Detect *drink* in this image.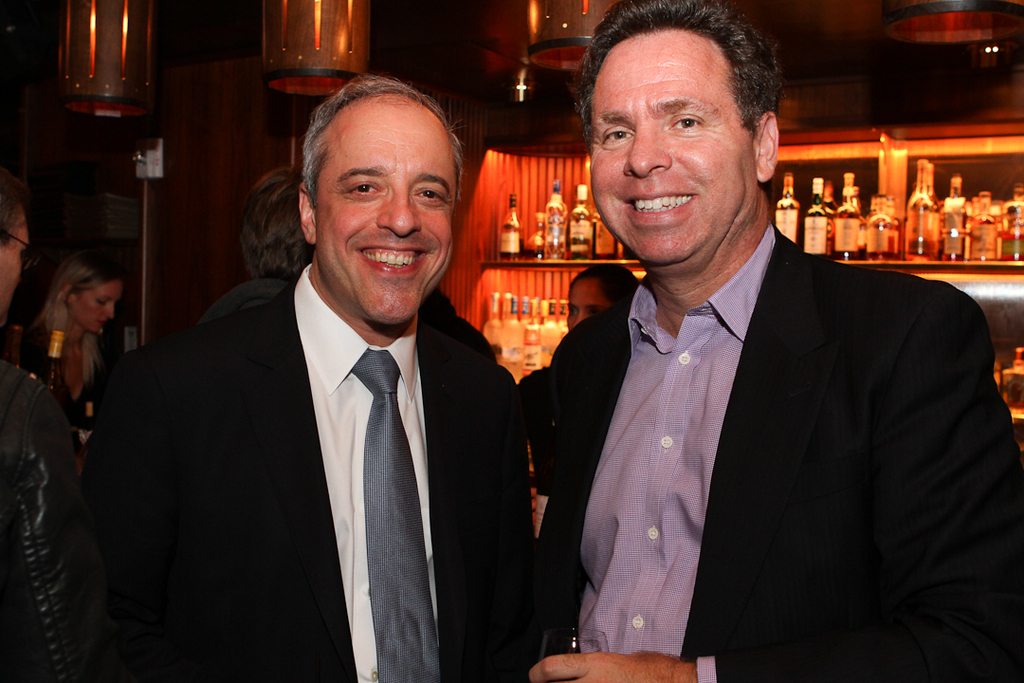
Detection: bbox=(868, 194, 894, 260).
